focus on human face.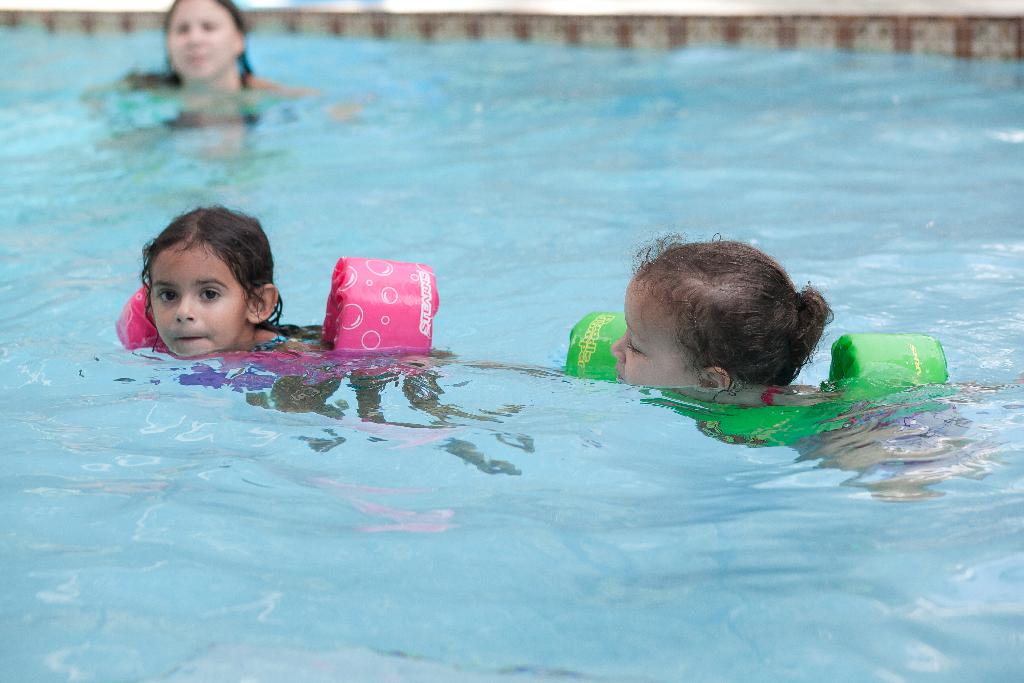
Focused at 611, 288, 700, 387.
